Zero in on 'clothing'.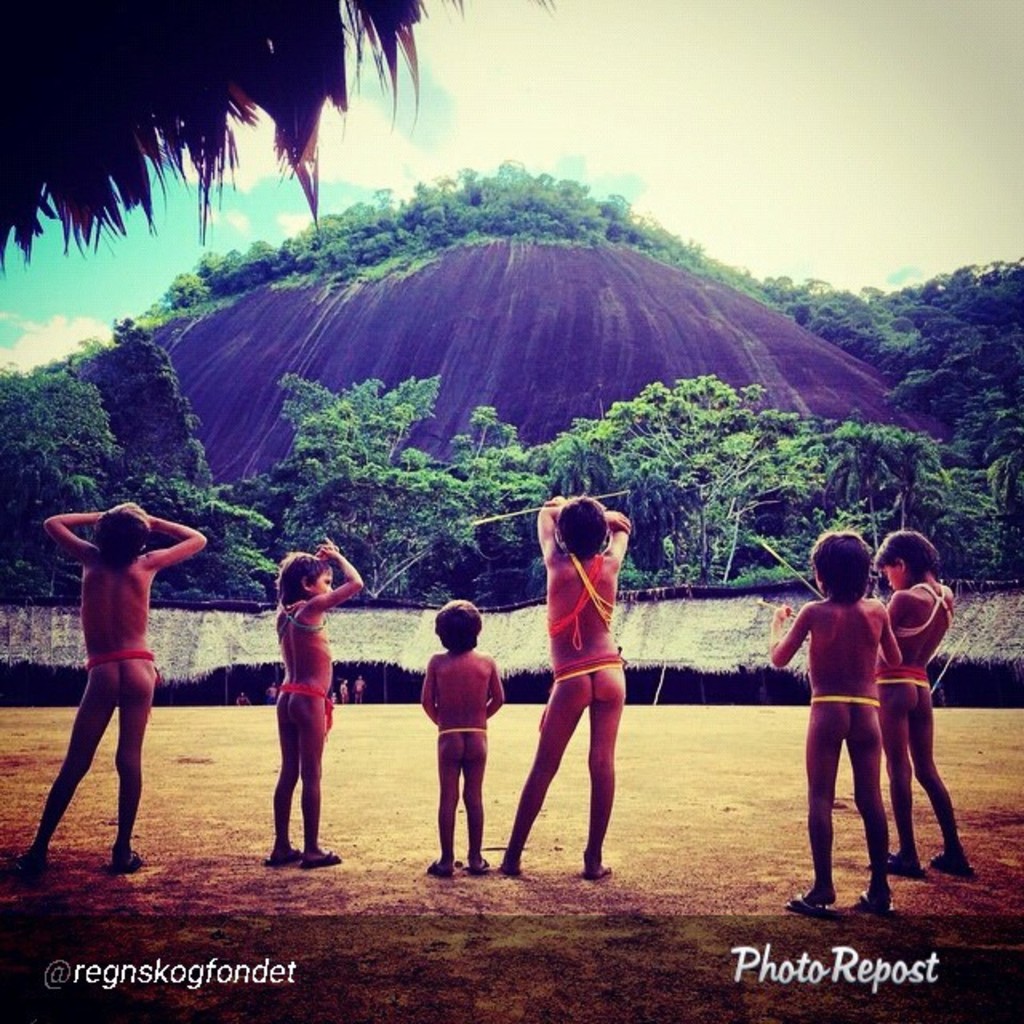
Zeroed in: {"x1": 77, "y1": 651, "x2": 157, "y2": 672}.
